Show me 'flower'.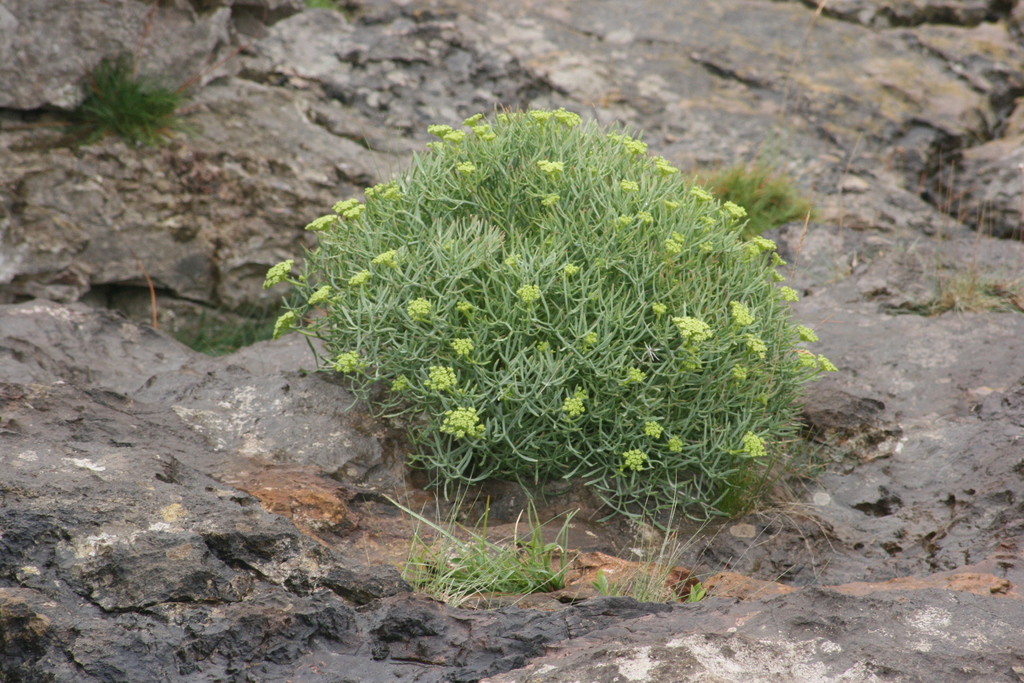
'flower' is here: [x1=729, y1=299, x2=756, y2=326].
